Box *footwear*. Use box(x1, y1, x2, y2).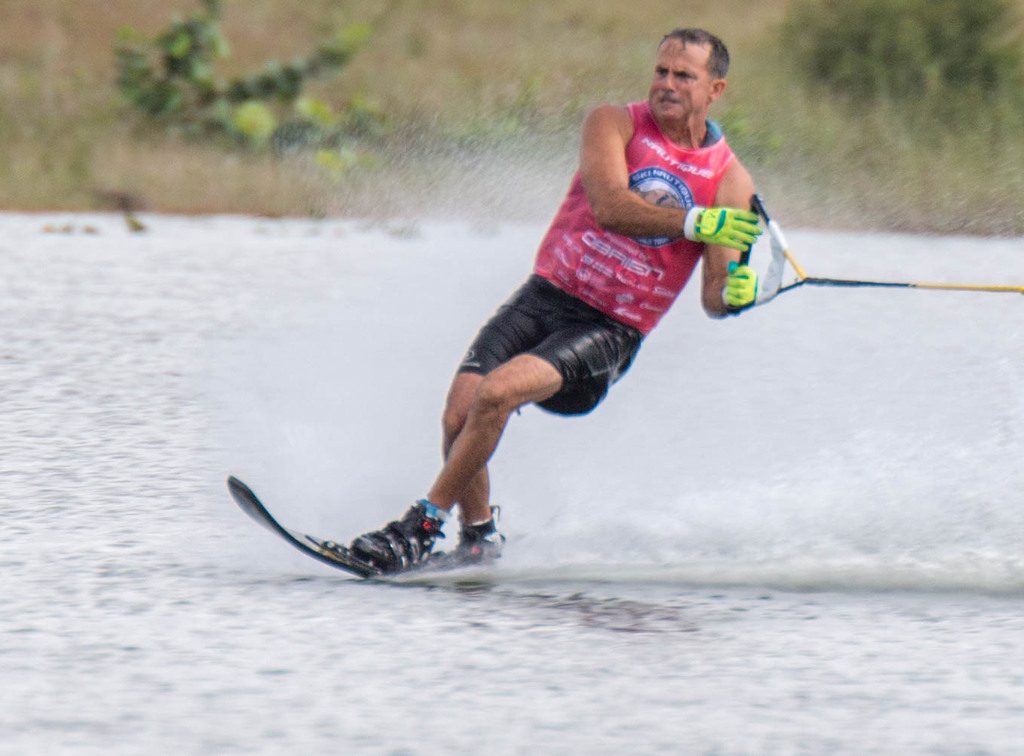
box(354, 509, 445, 576).
